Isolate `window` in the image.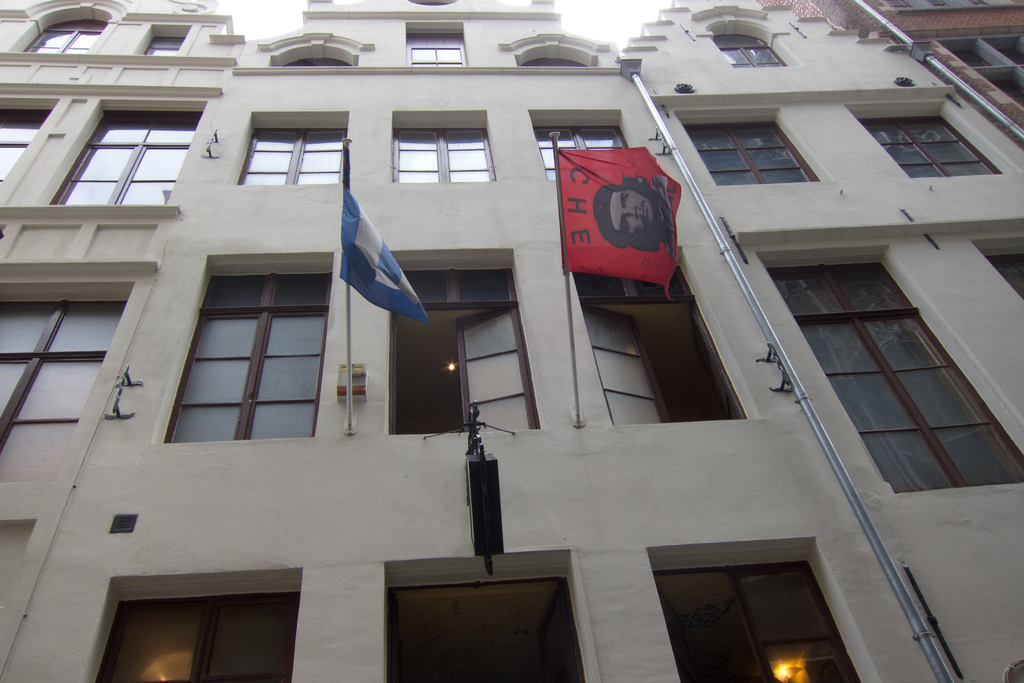
Isolated region: <region>768, 260, 1023, 494</region>.
